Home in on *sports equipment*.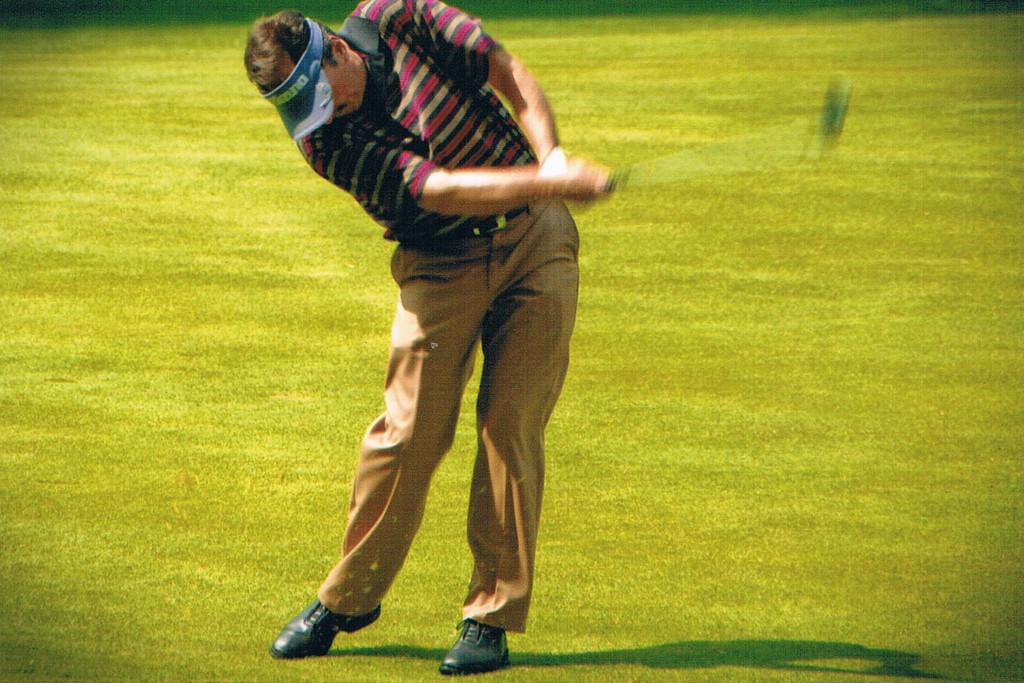
Homed in at [612, 79, 852, 188].
